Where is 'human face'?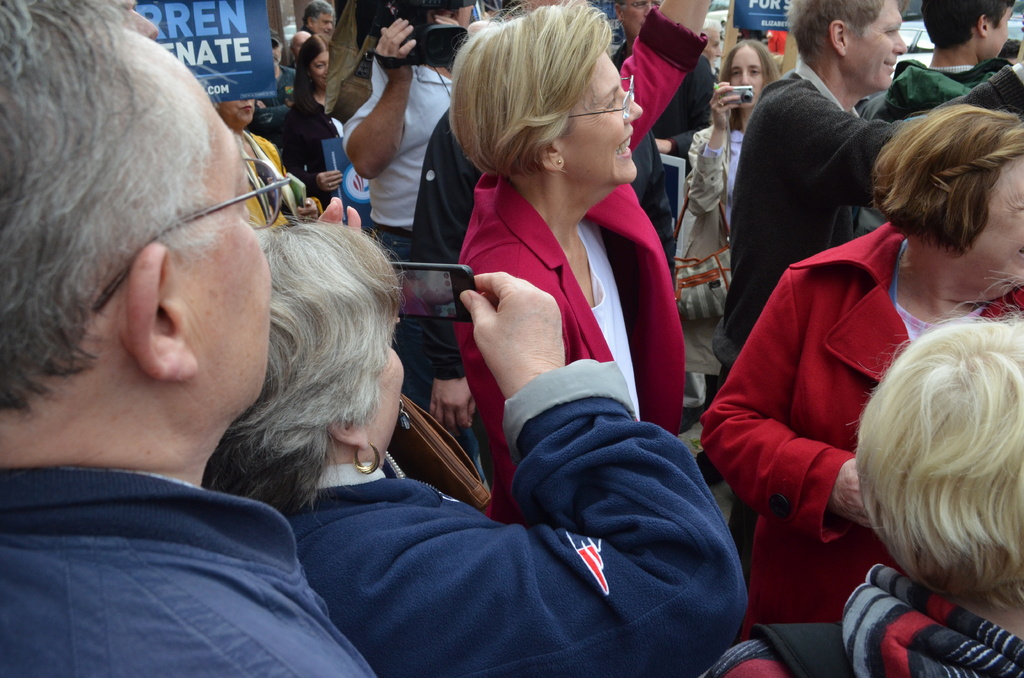
Rect(162, 45, 273, 407).
